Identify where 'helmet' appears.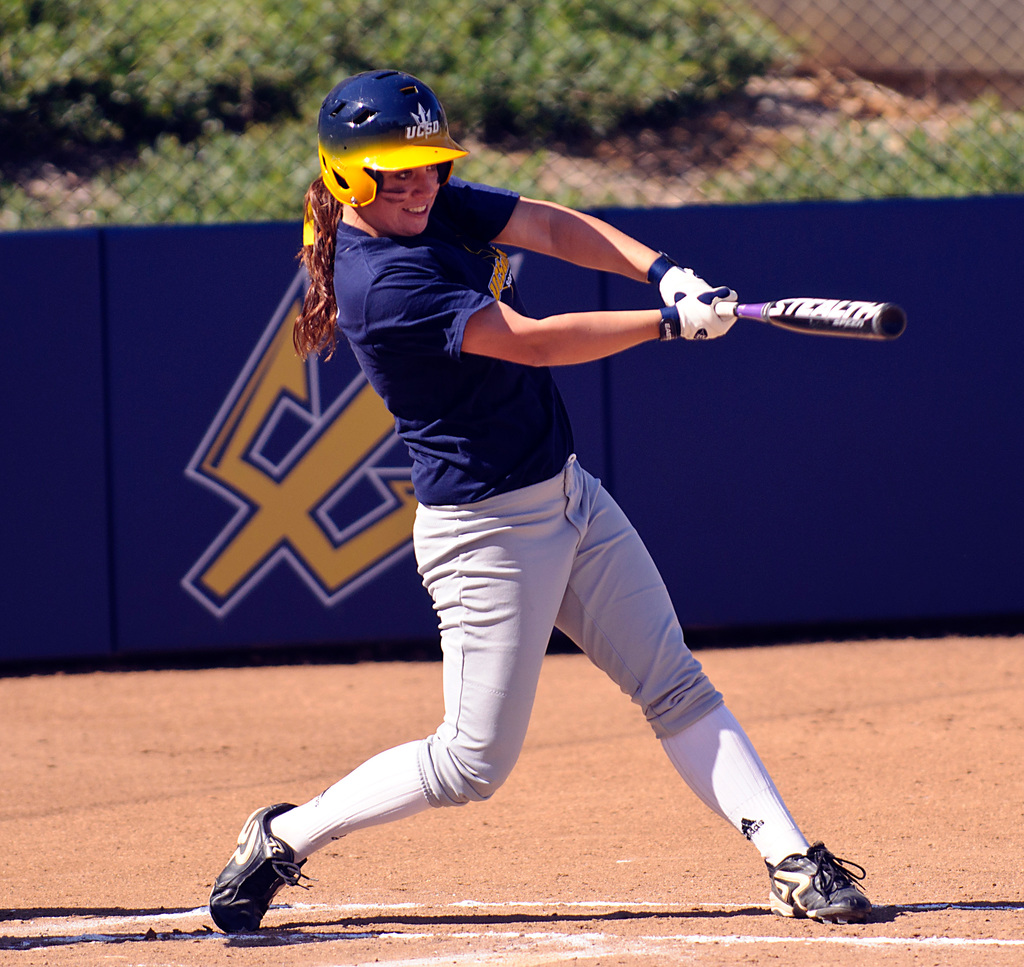
Appears at rect(314, 67, 458, 222).
